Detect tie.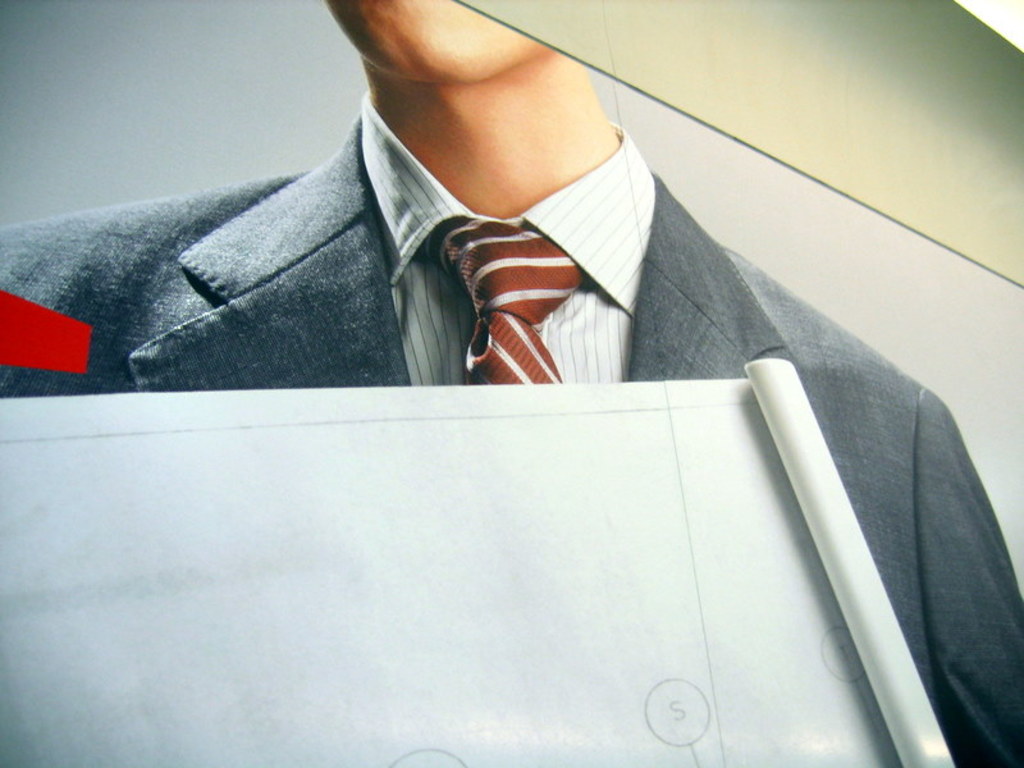
Detected at (x1=434, y1=219, x2=585, y2=392).
